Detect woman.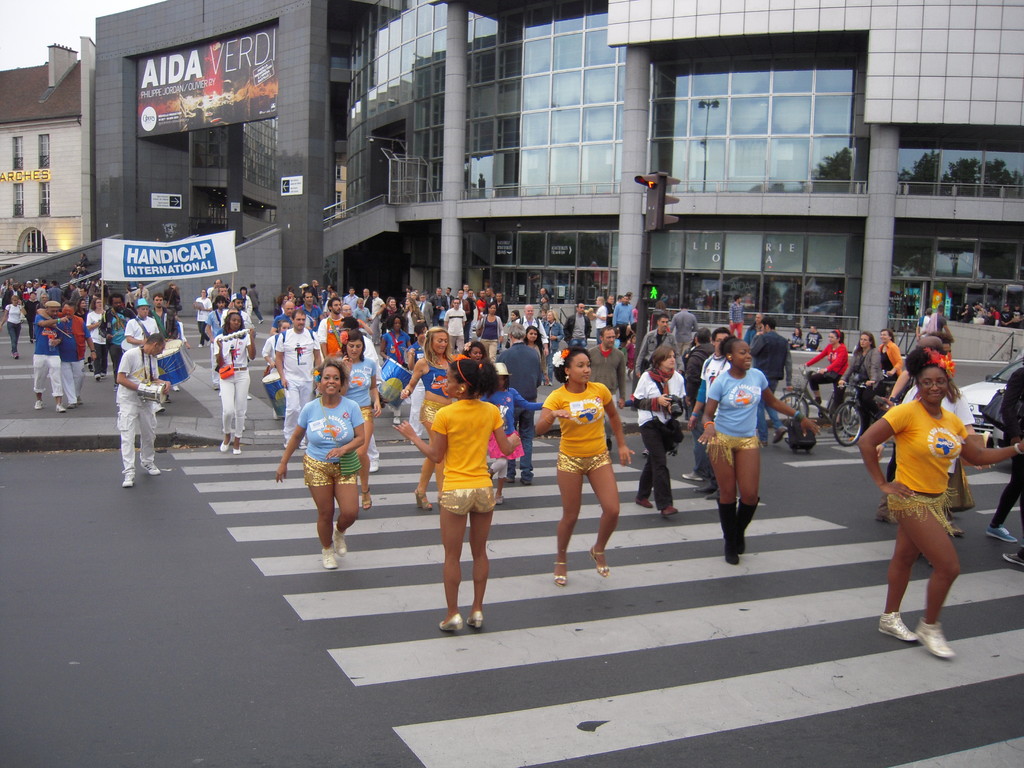
Detected at left=500, top=308, right=518, bottom=333.
